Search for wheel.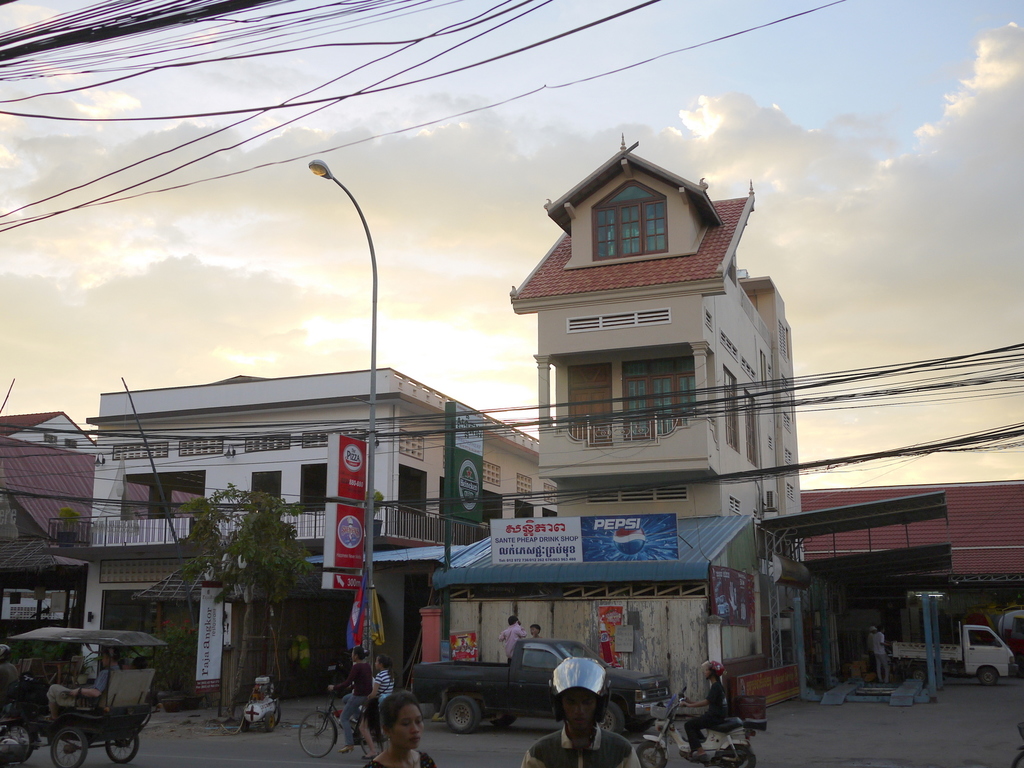
Found at bbox=(109, 733, 137, 765).
